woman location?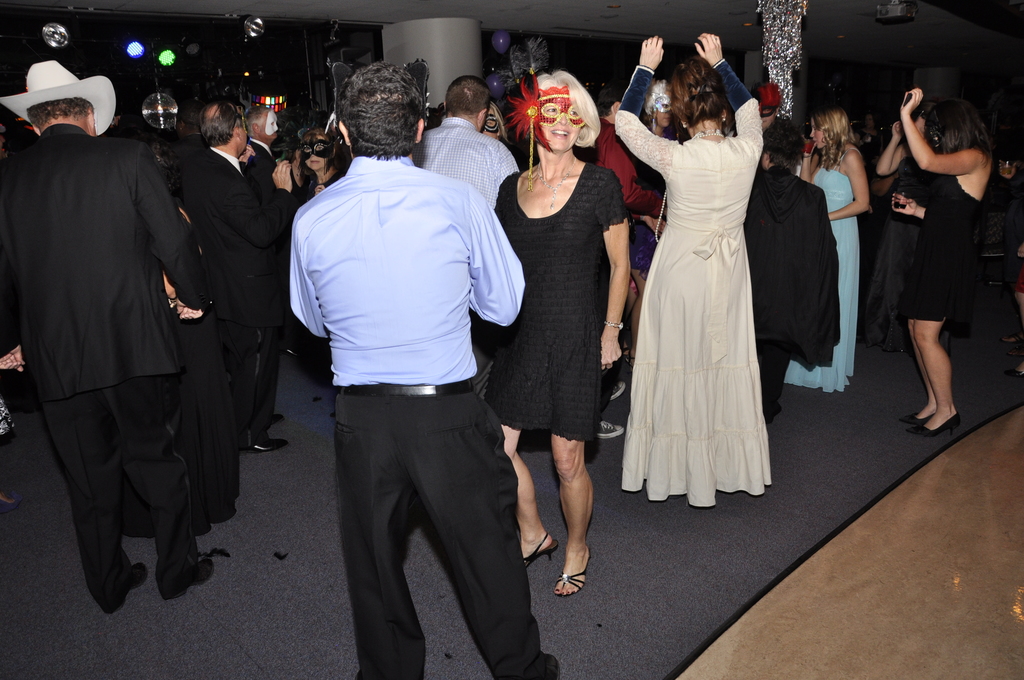
(left=880, top=105, right=959, bottom=358)
